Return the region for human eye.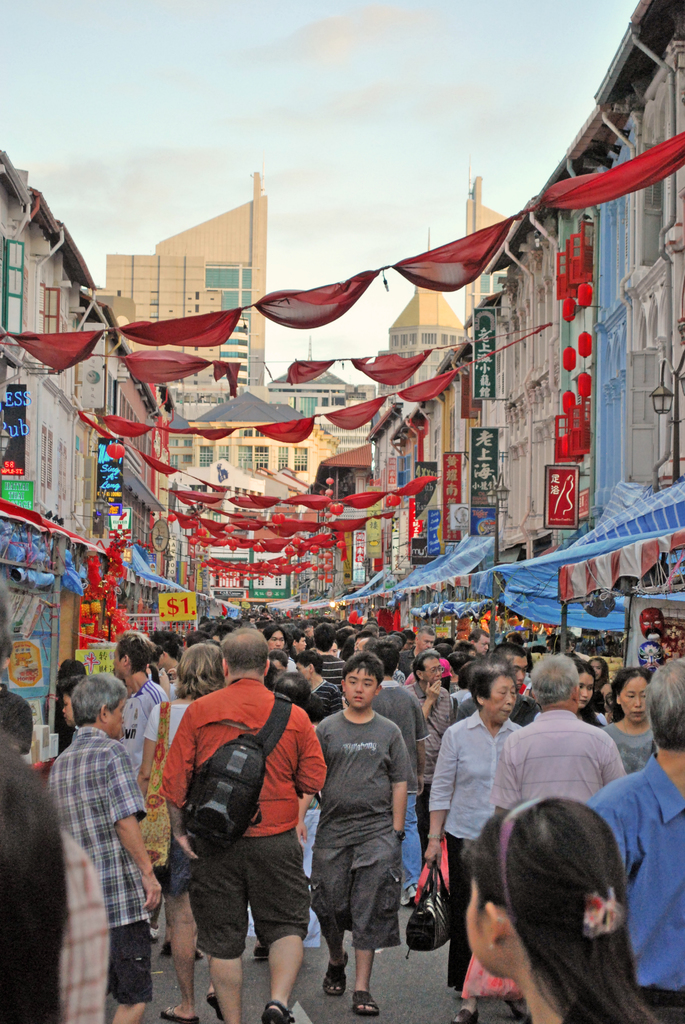
left=363, top=681, right=372, bottom=686.
